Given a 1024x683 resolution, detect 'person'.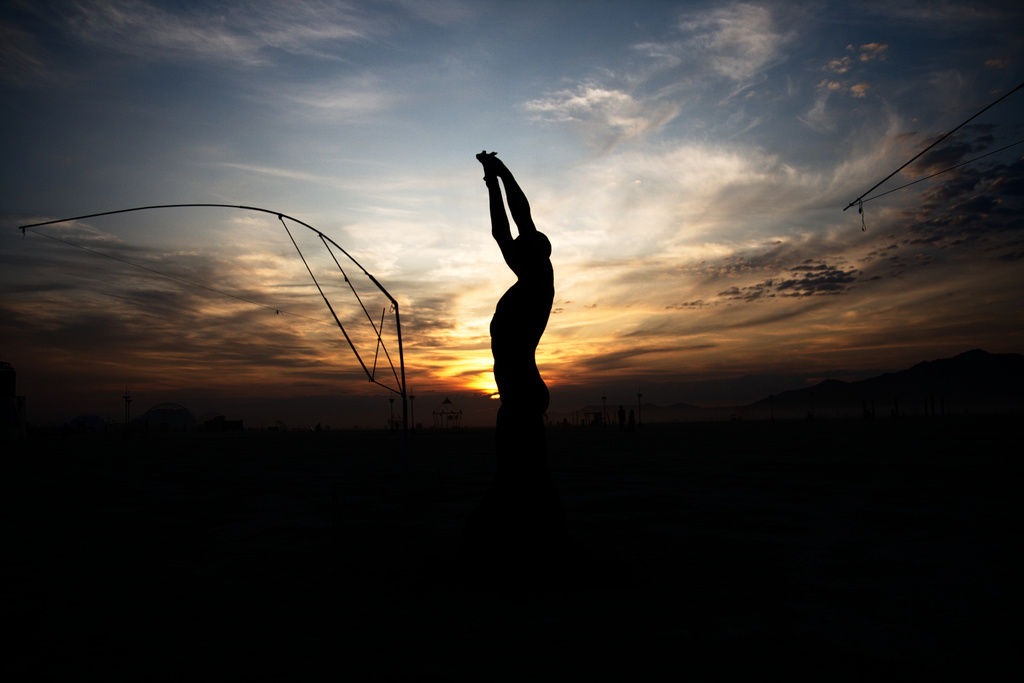
<bbox>472, 136, 569, 438</bbox>.
